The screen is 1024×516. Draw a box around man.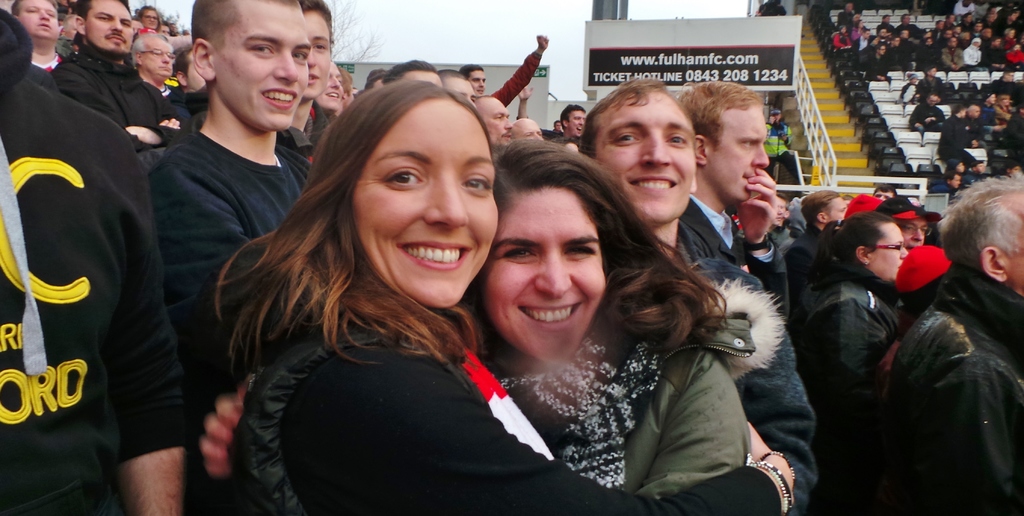
<box>918,33,941,70</box>.
